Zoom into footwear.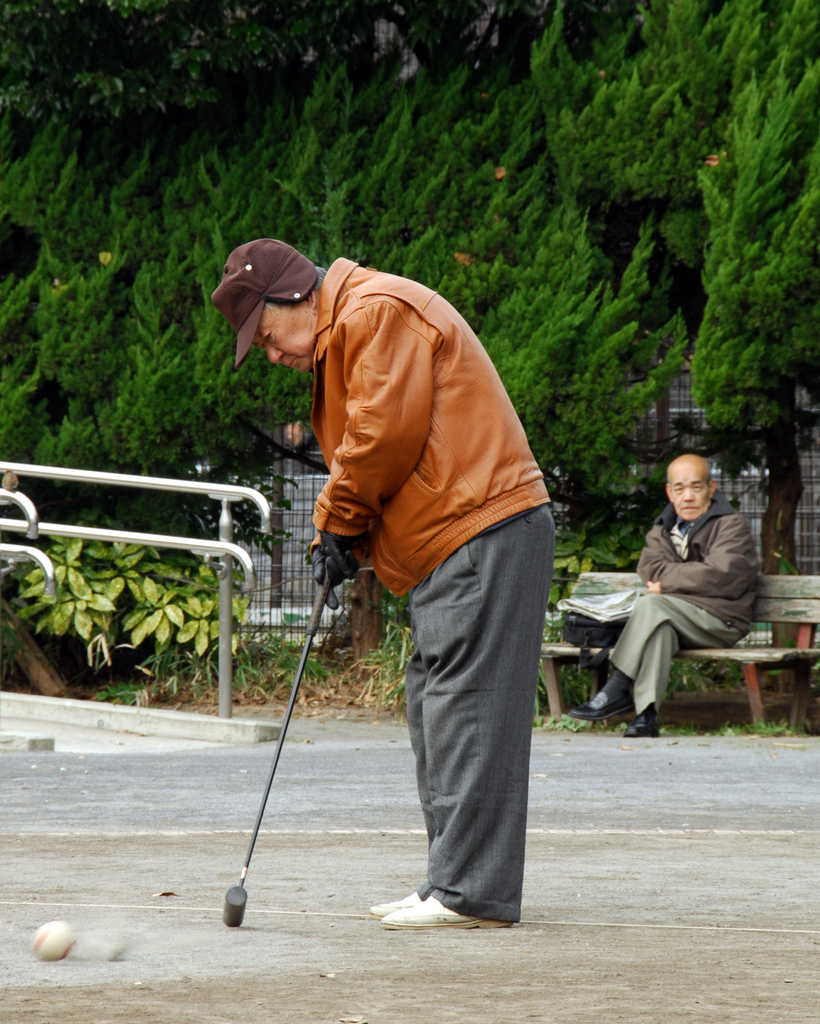
Zoom target: select_region(373, 884, 415, 916).
